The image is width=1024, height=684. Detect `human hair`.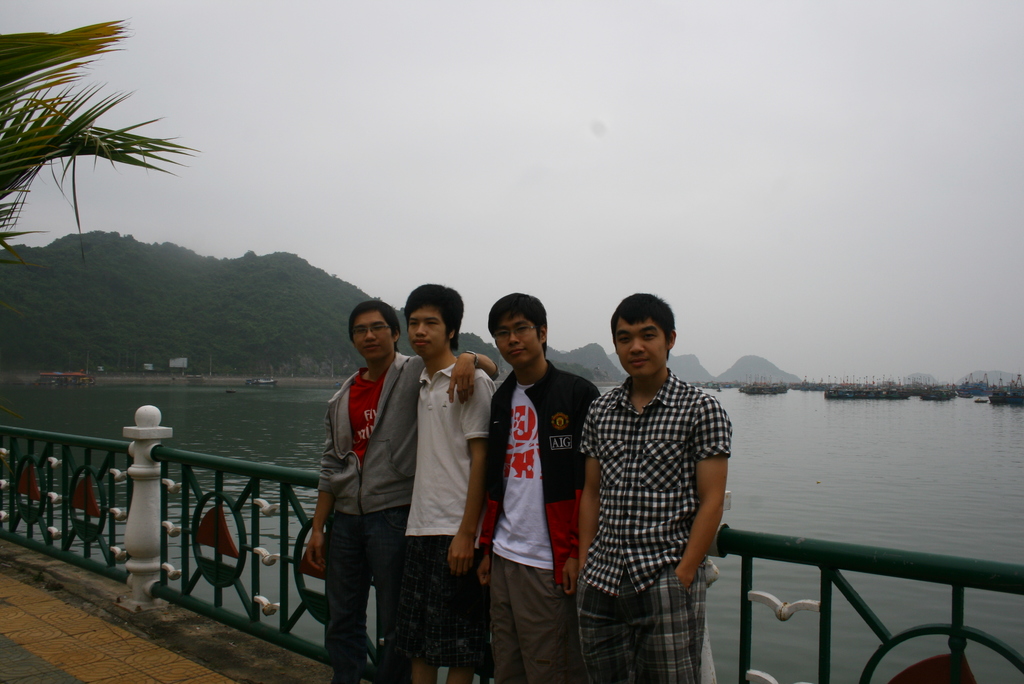
Detection: <box>607,291,680,347</box>.
